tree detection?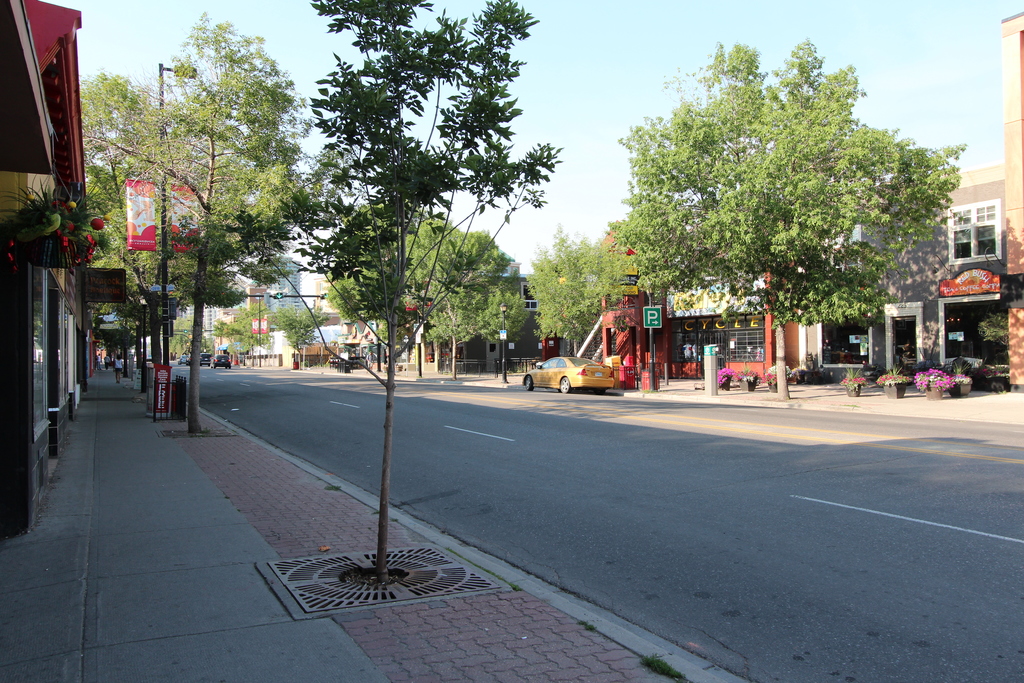
(268,304,330,371)
